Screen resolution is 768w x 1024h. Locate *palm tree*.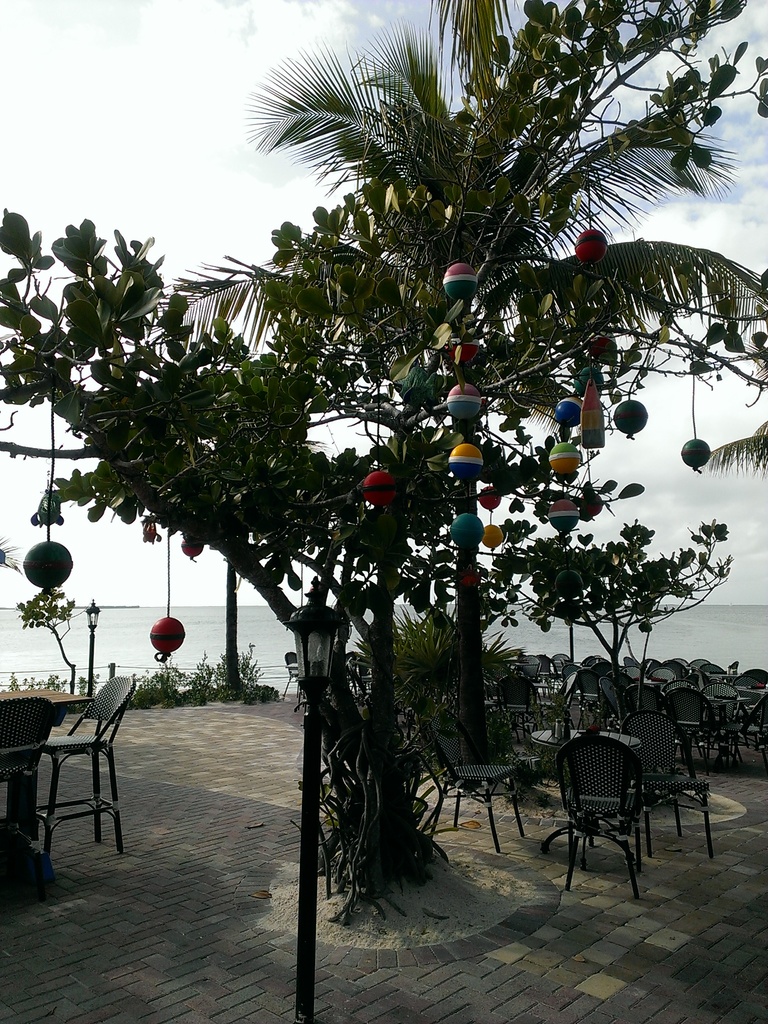
275,20,568,358.
